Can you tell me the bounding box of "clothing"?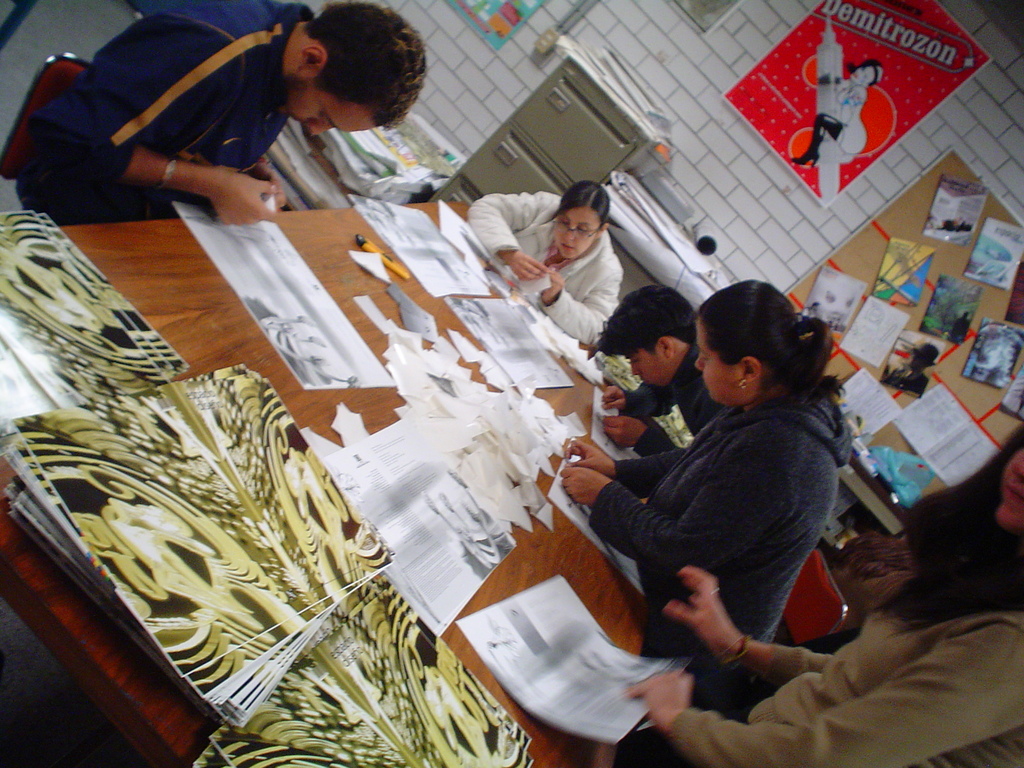
detection(668, 604, 1023, 767).
